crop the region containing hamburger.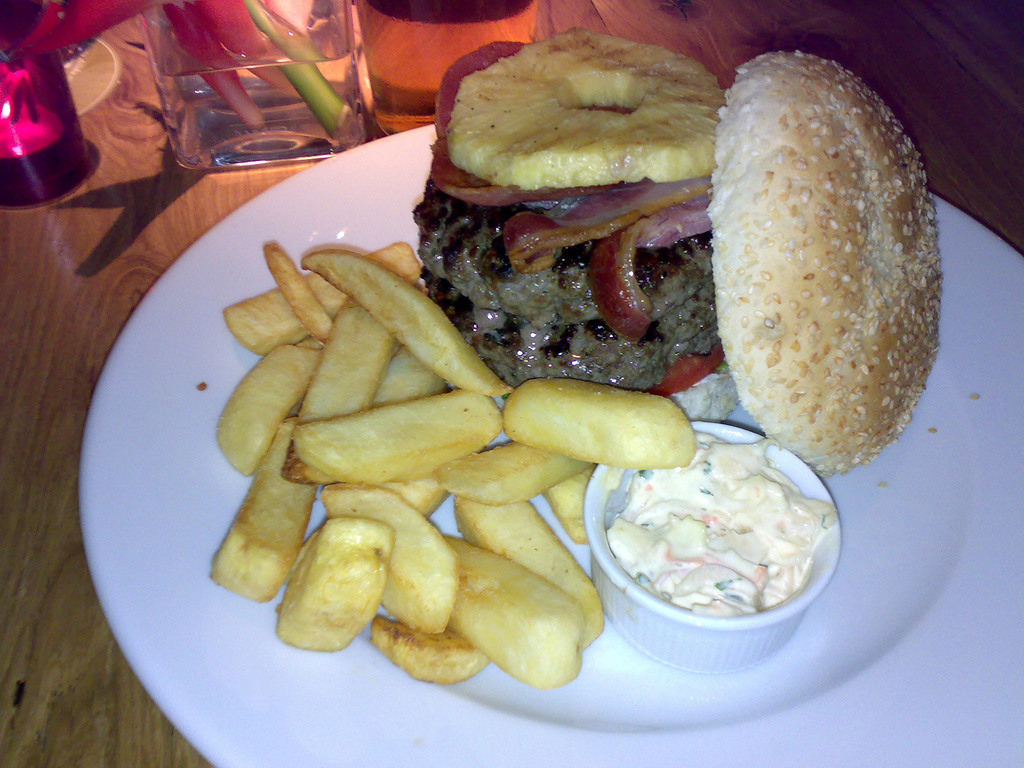
Crop region: crop(410, 24, 947, 476).
